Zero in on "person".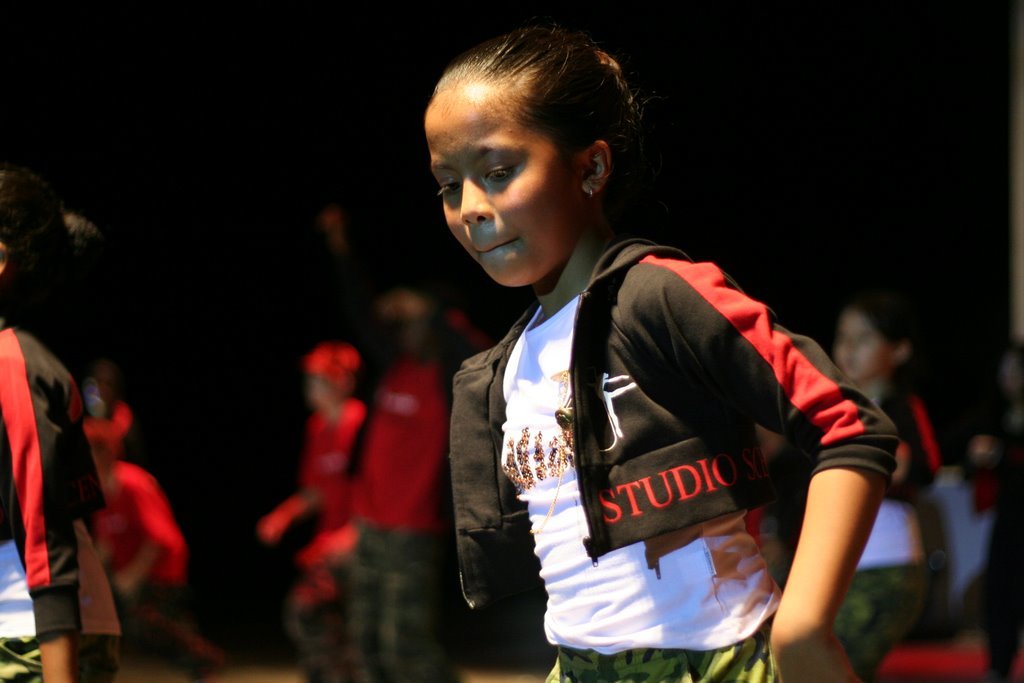
Zeroed in: l=257, t=342, r=374, b=682.
